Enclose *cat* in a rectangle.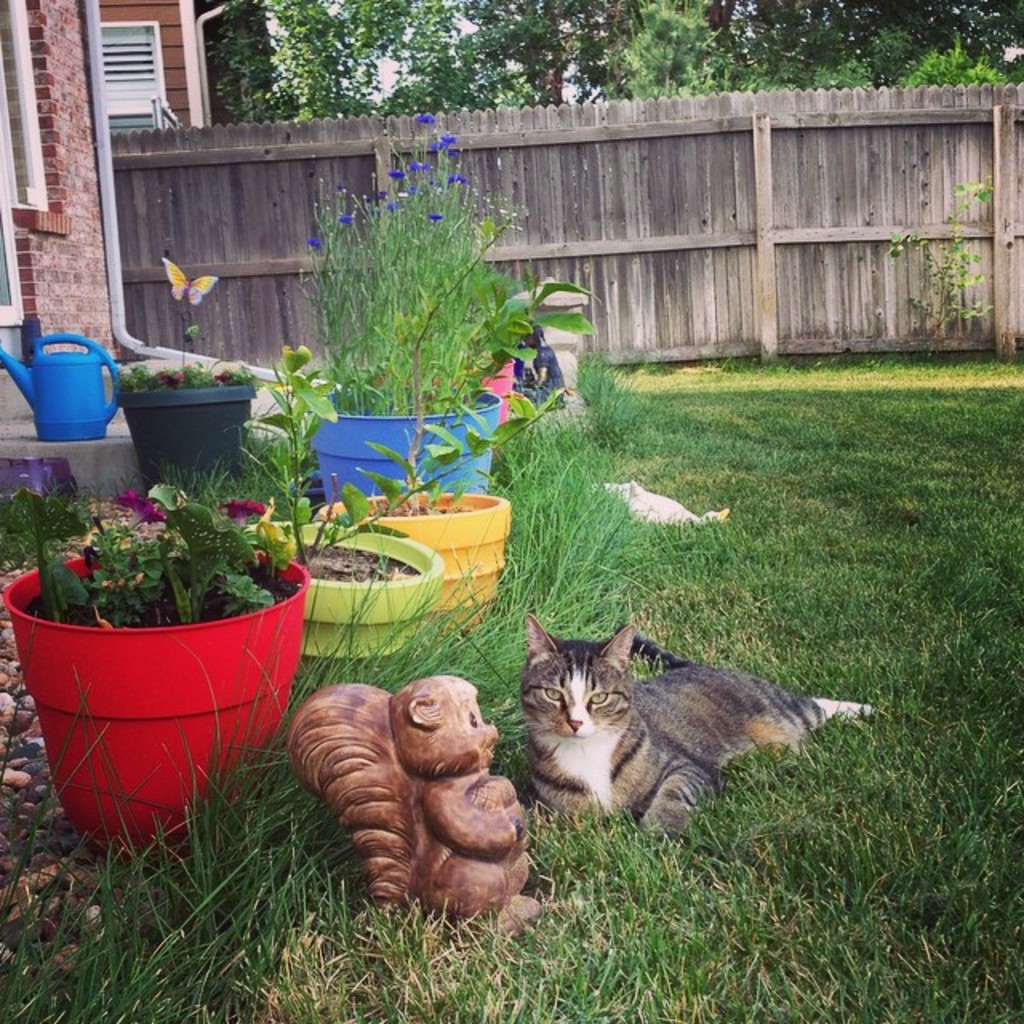
pyautogui.locateOnScreen(515, 616, 874, 840).
